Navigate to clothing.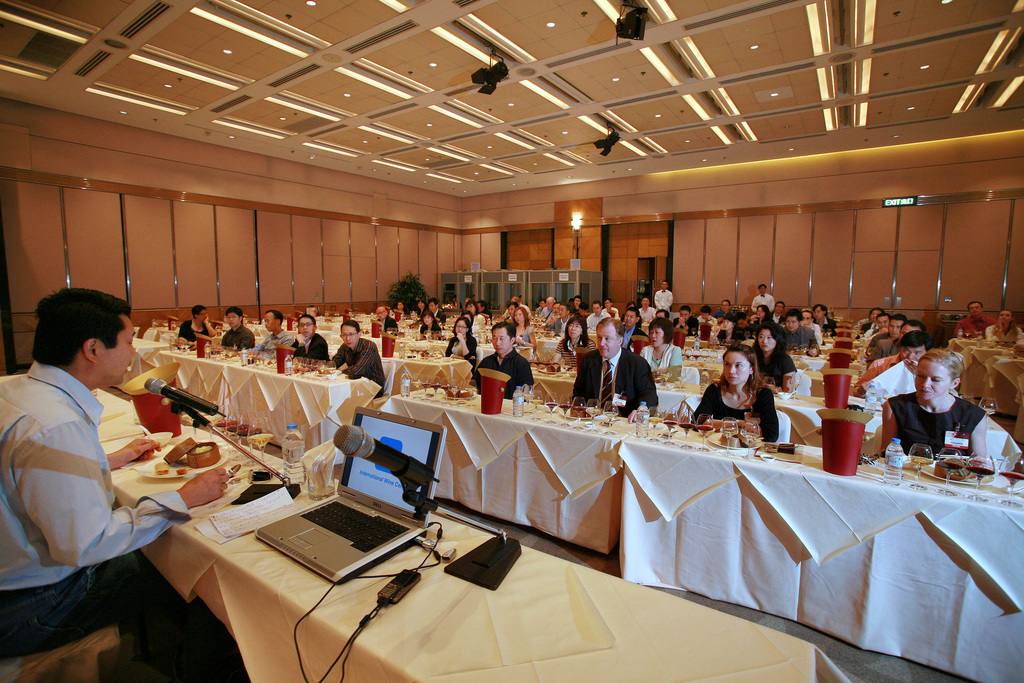
Navigation target: {"x1": 867, "y1": 330, "x2": 892, "y2": 348}.
